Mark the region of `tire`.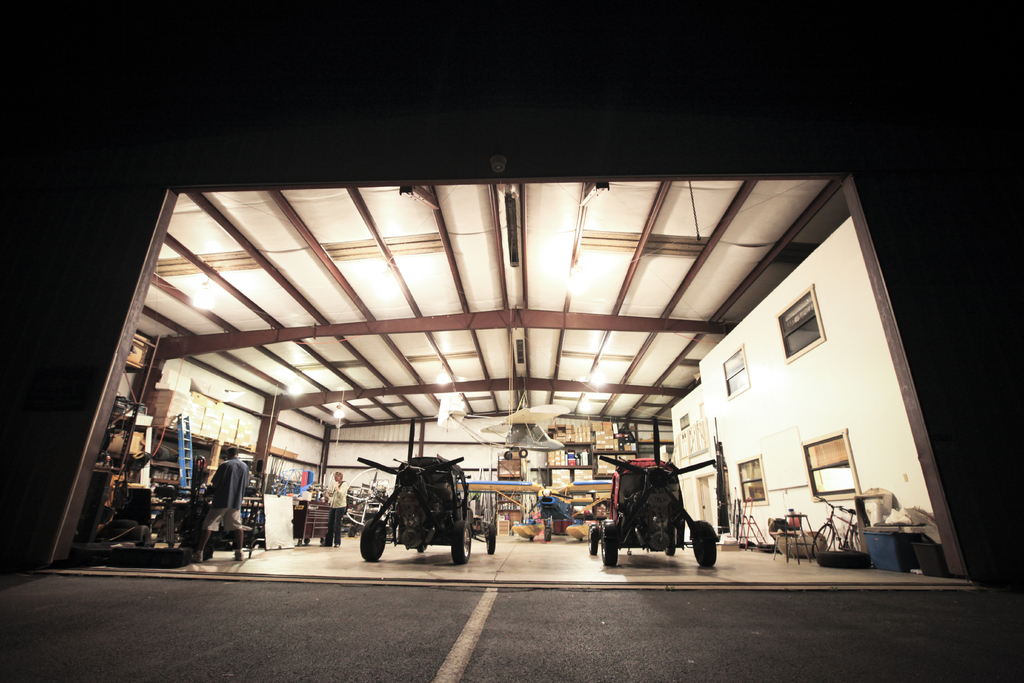
Region: <region>808, 525, 837, 557</region>.
